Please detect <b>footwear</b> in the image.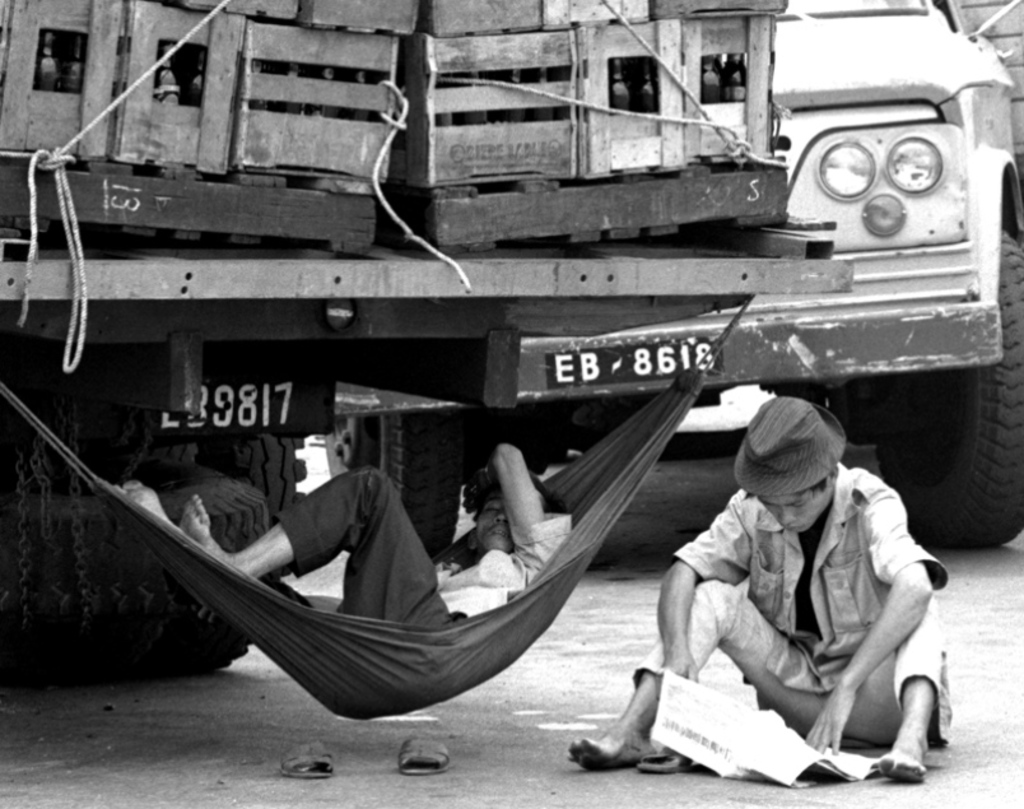
left=637, top=749, right=692, bottom=772.
